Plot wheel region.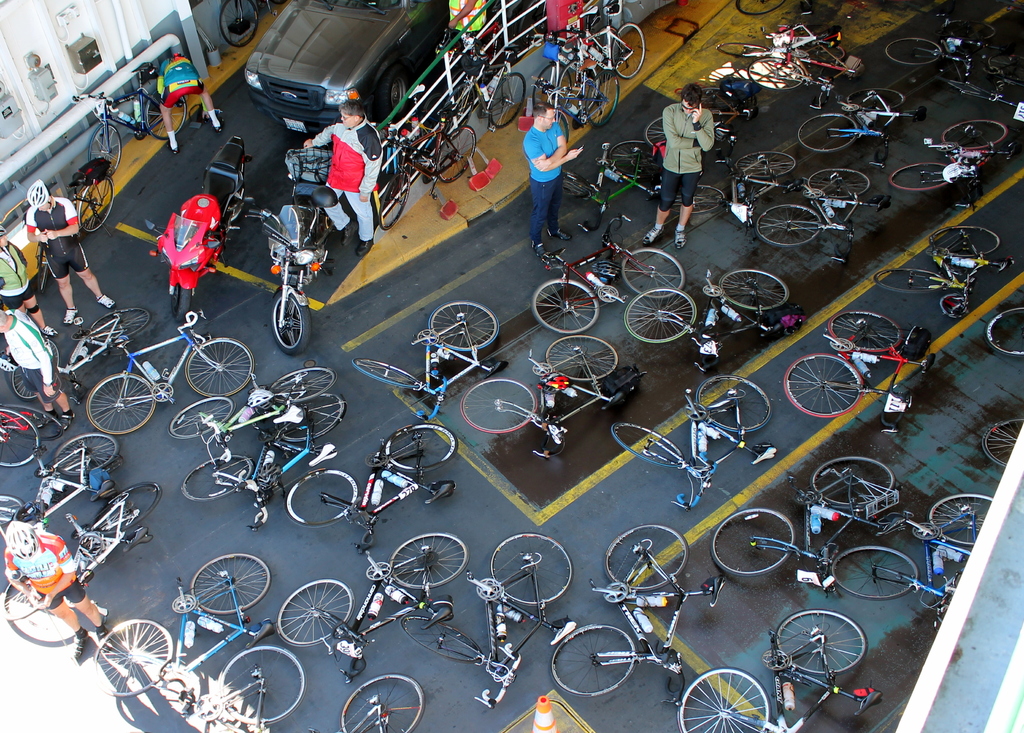
Plotted at [275,390,351,446].
